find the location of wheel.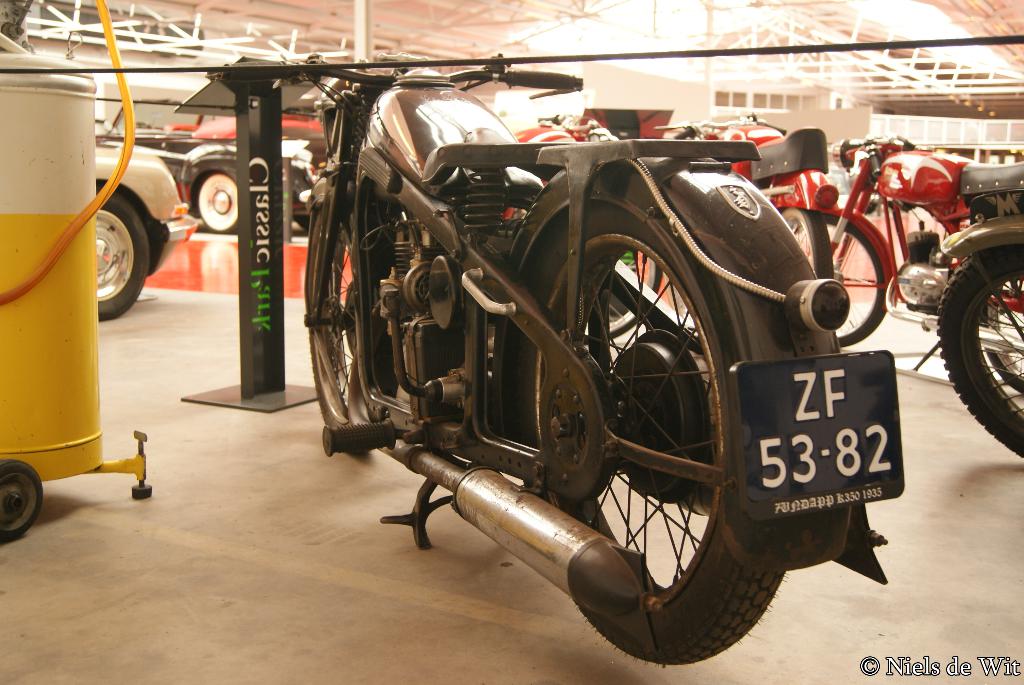
Location: crop(792, 221, 884, 345).
